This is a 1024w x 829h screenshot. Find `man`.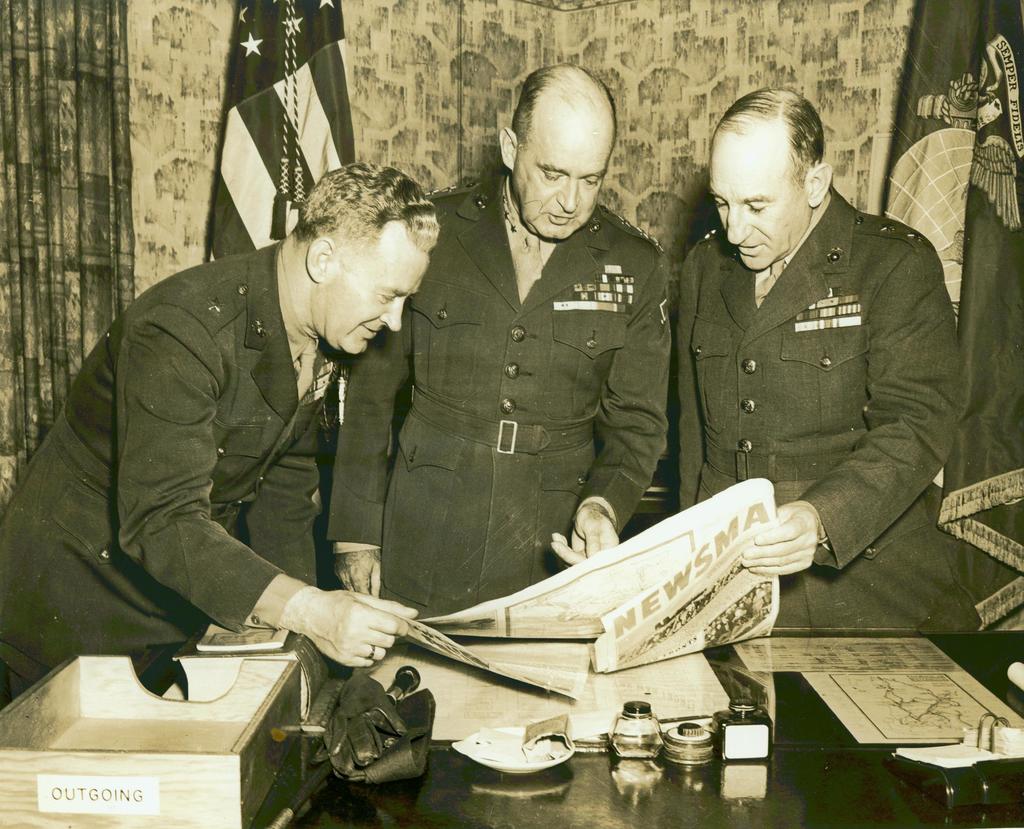
Bounding box: <region>321, 61, 672, 632</region>.
